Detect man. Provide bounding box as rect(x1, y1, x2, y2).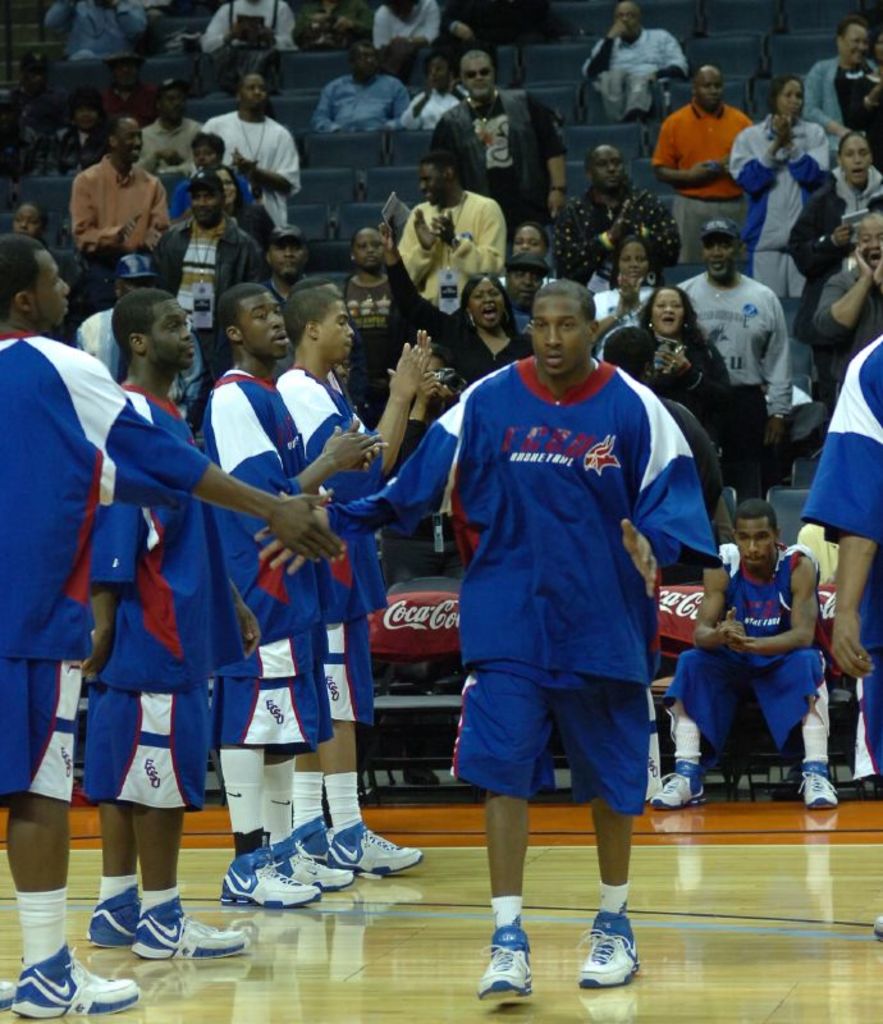
rect(253, 280, 727, 1000).
